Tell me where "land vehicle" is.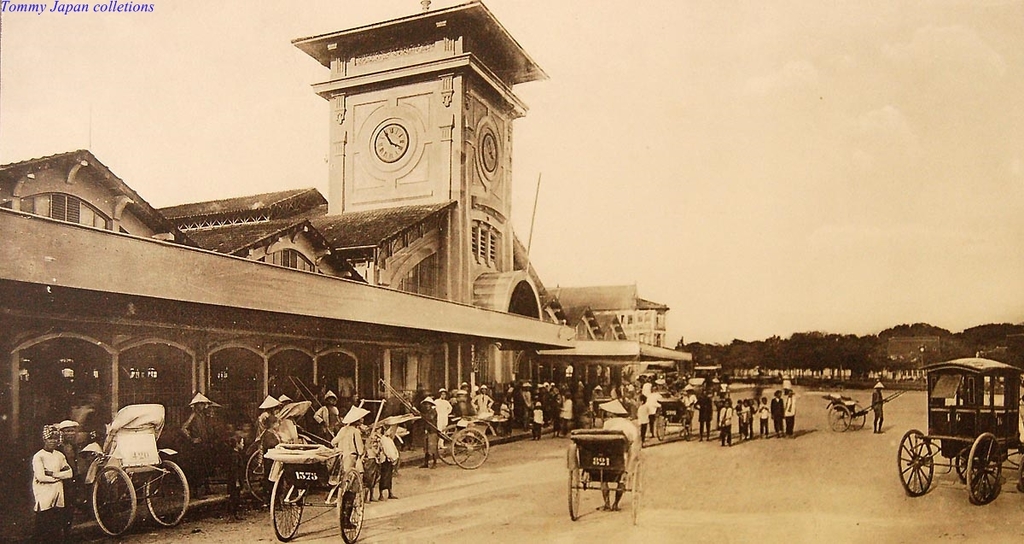
"land vehicle" is at 900/356/1023/507.
